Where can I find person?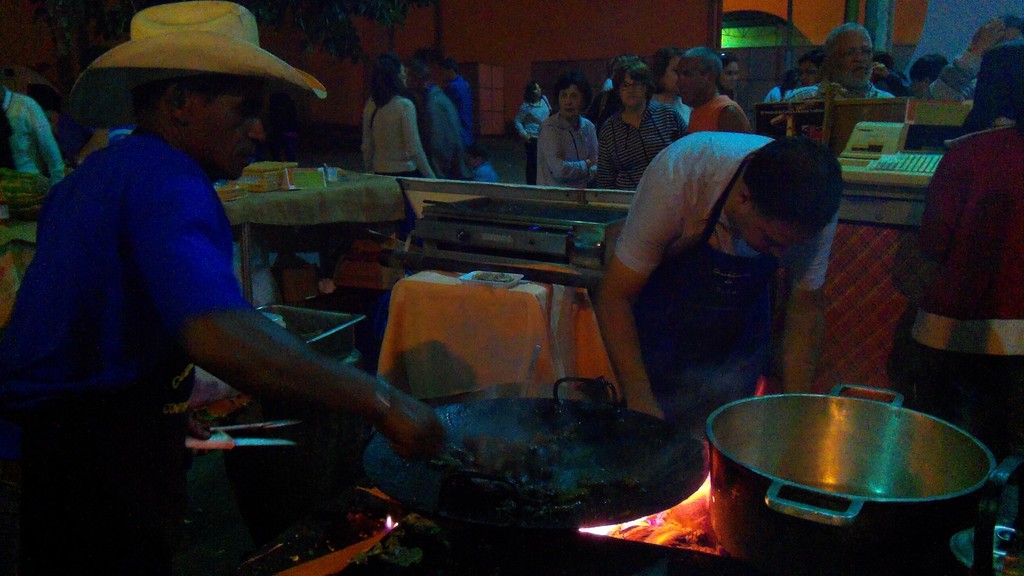
You can find it at bbox=[365, 51, 435, 182].
